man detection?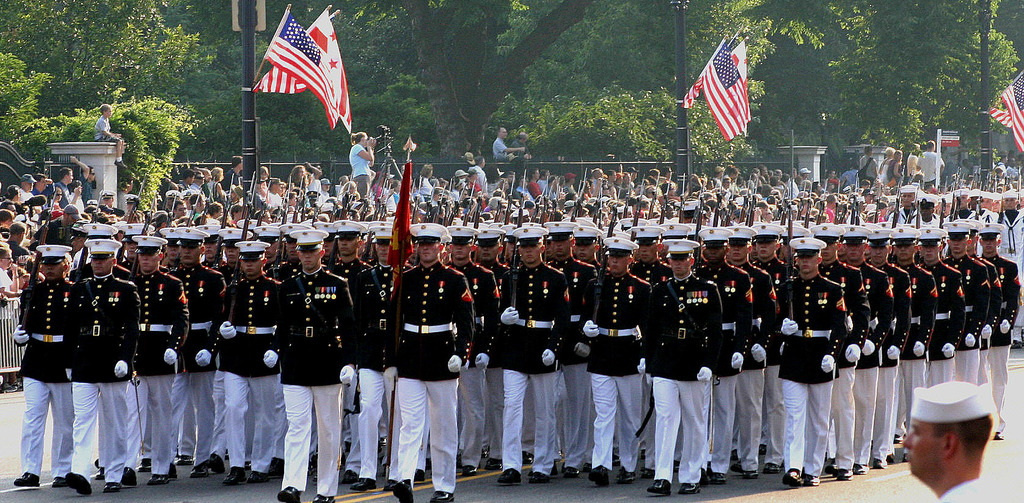
bbox=[509, 132, 532, 181]
